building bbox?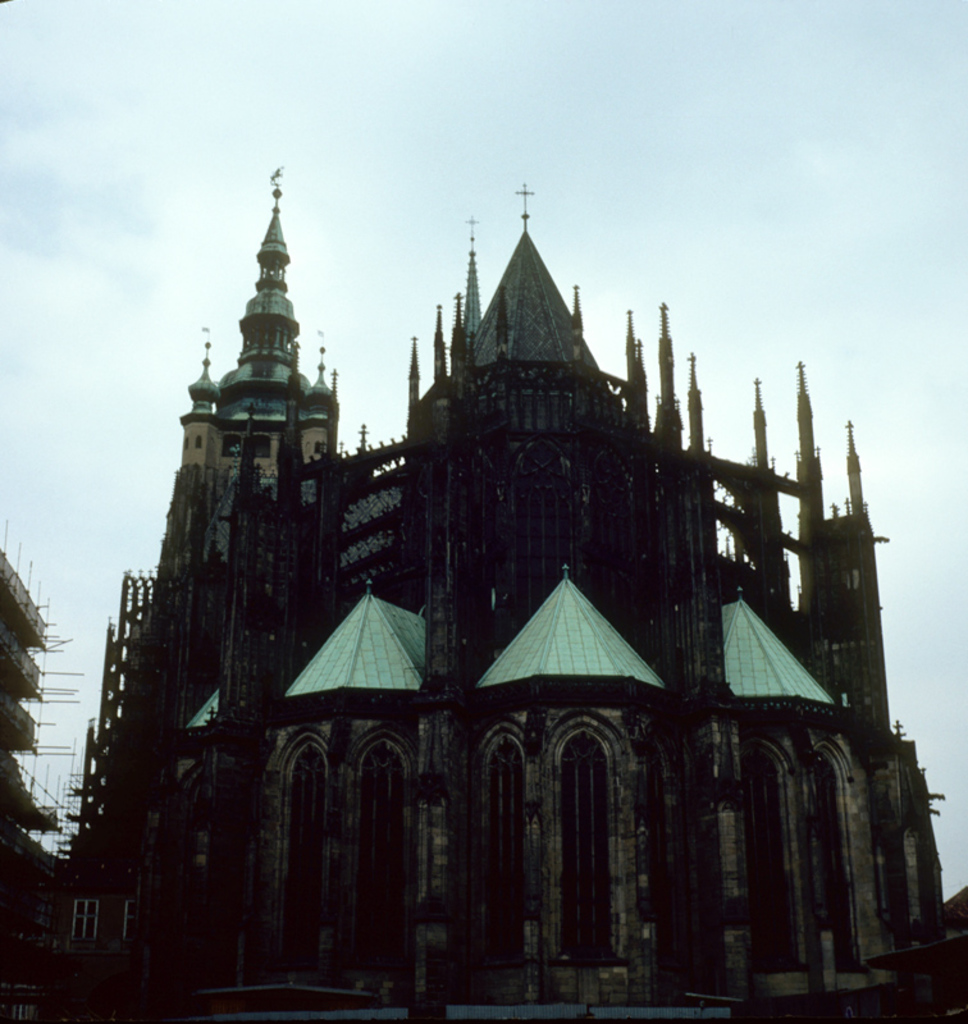
<box>61,168,942,1023</box>
